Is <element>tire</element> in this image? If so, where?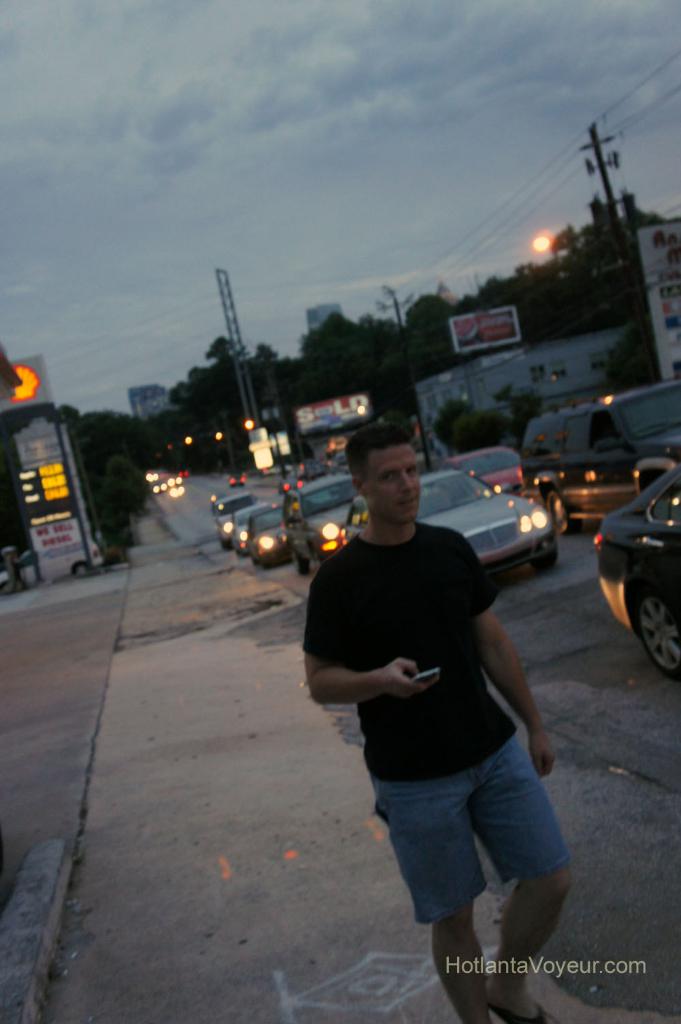
Yes, at box(69, 557, 90, 578).
